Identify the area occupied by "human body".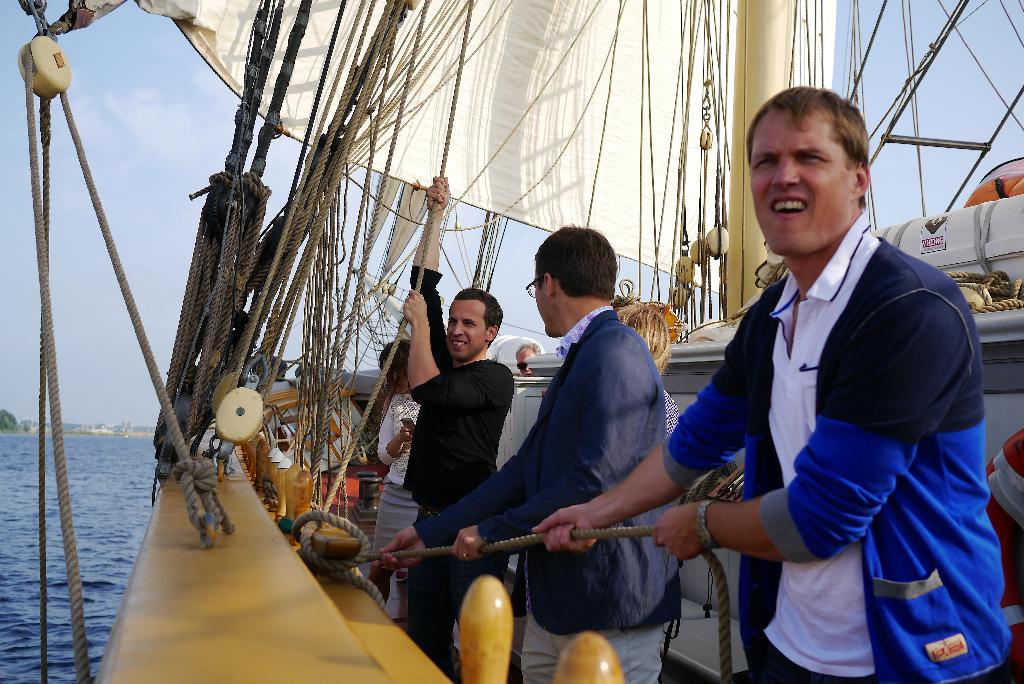
Area: 675:99:985:683.
